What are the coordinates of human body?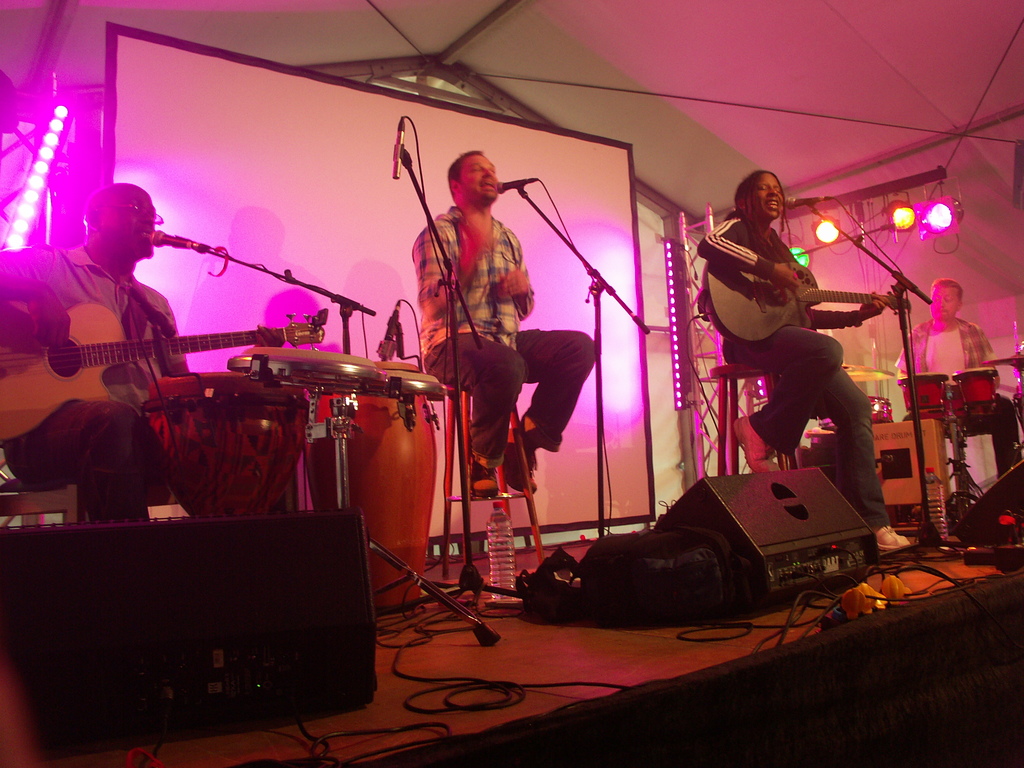
[left=406, top=204, right=599, bottom=495].
